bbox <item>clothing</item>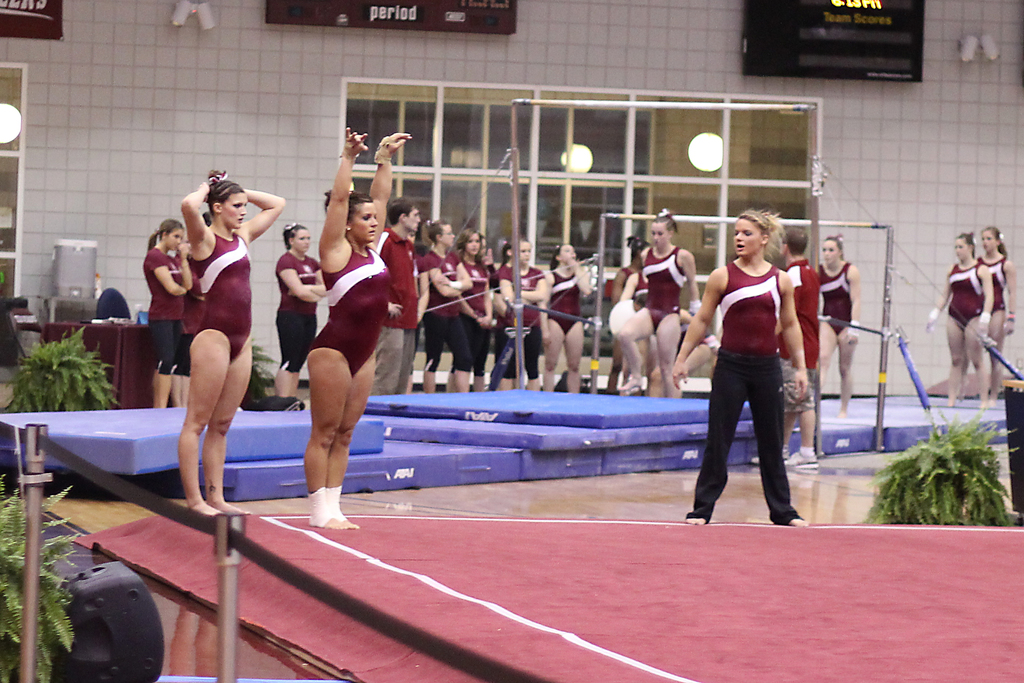
bbox=[141, 246, 188, 370]
